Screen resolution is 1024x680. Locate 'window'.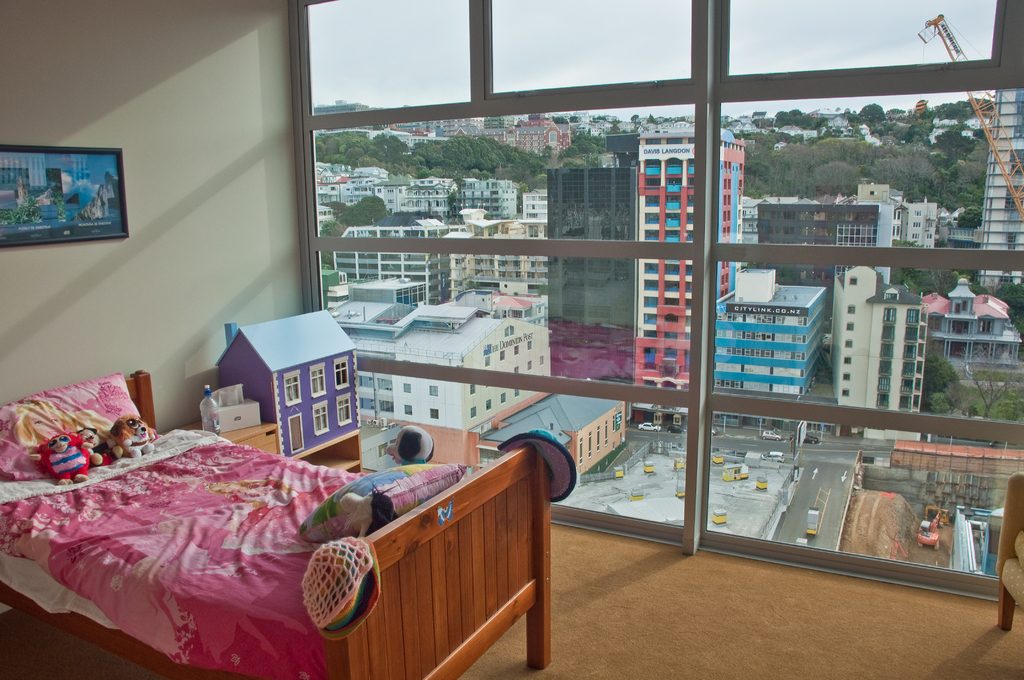
[284, 0, 1023, 592].
